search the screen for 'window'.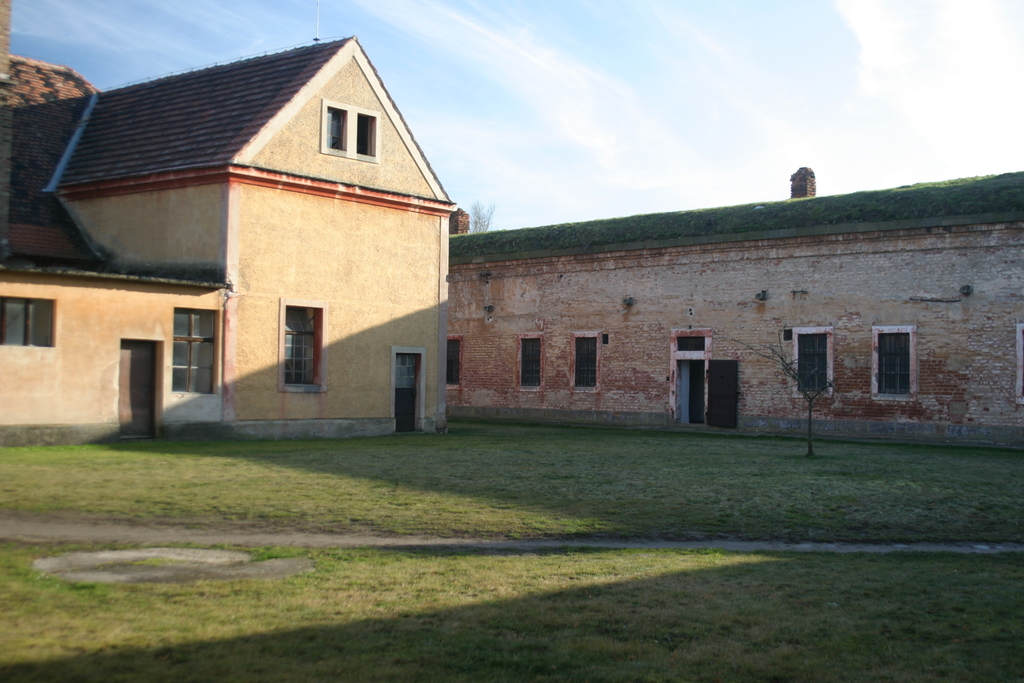
Found at BBox(858, 324, 913, 404).
